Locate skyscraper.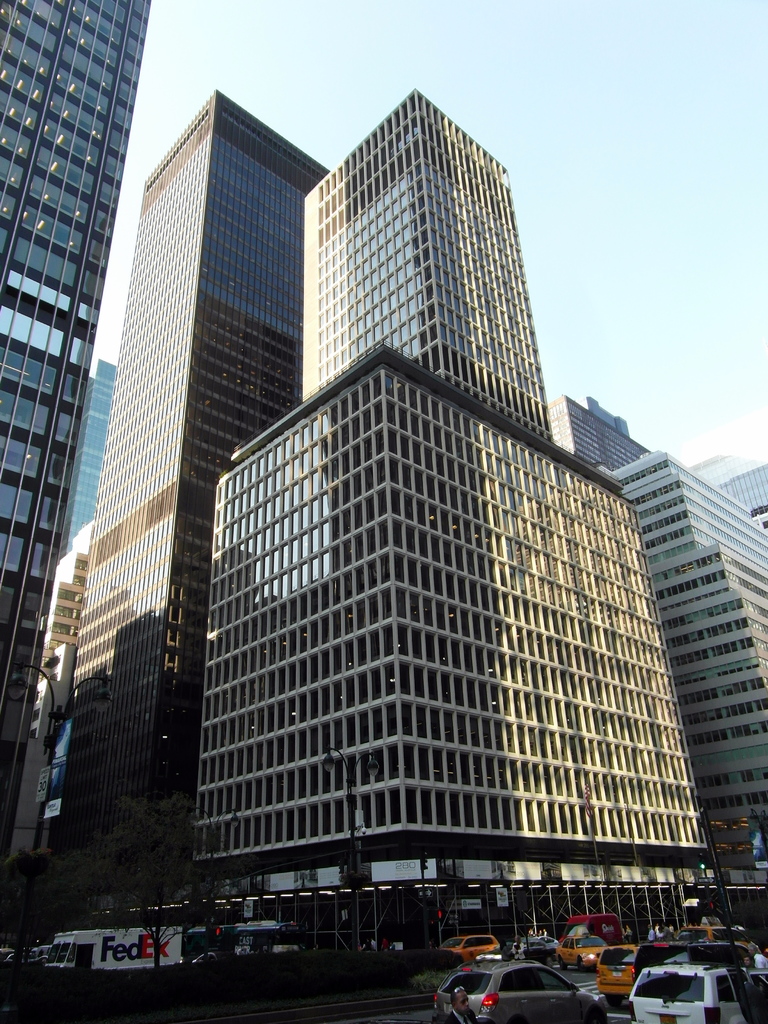
Bounding box: rect(38, 94, 349, 916).
